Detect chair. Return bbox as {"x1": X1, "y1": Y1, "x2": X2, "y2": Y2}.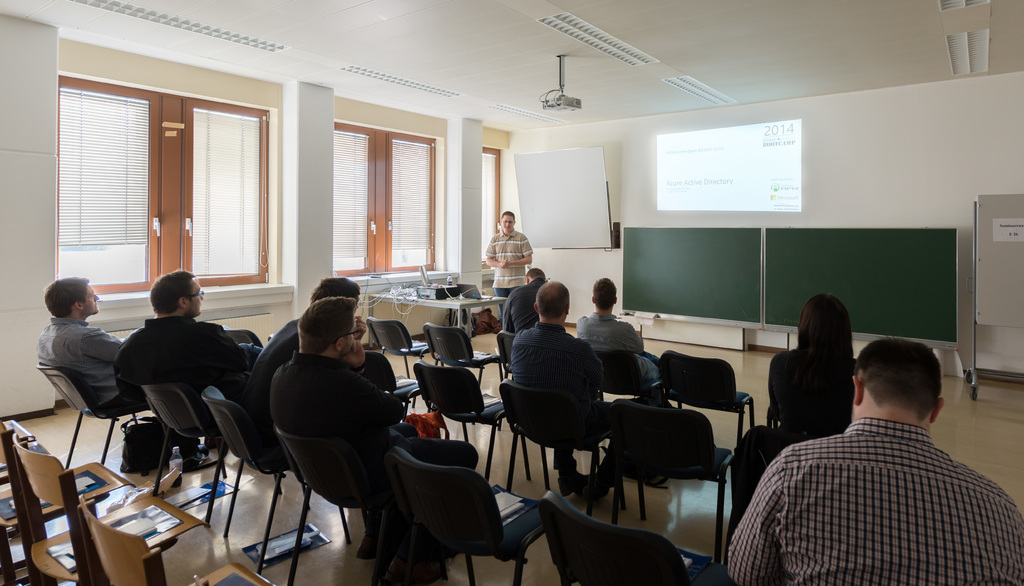
{"x1": 141, "y1": 384, "x2": 206, "y2": 519}.
